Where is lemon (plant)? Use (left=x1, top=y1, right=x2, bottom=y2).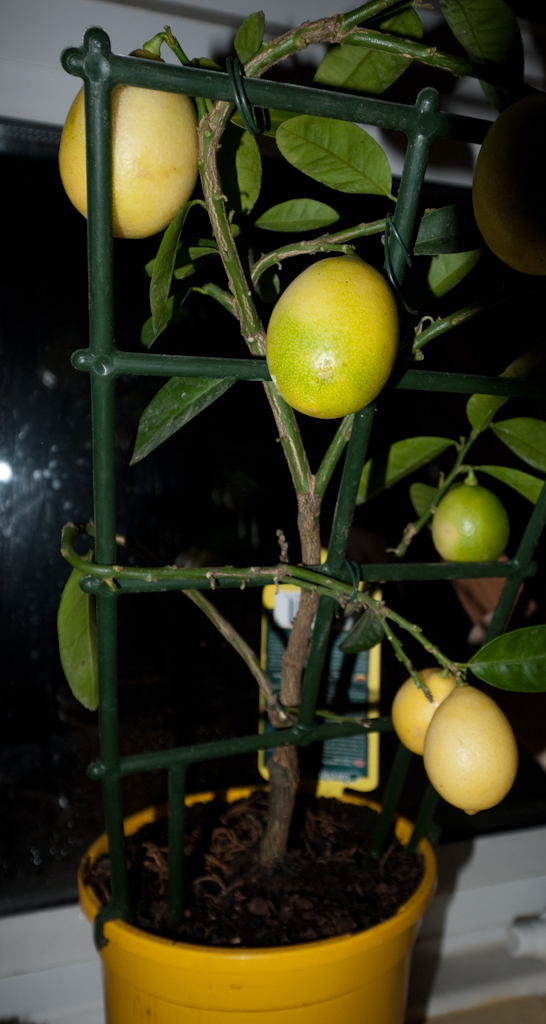
(left=267, top=251, right=400, bottom=422).
